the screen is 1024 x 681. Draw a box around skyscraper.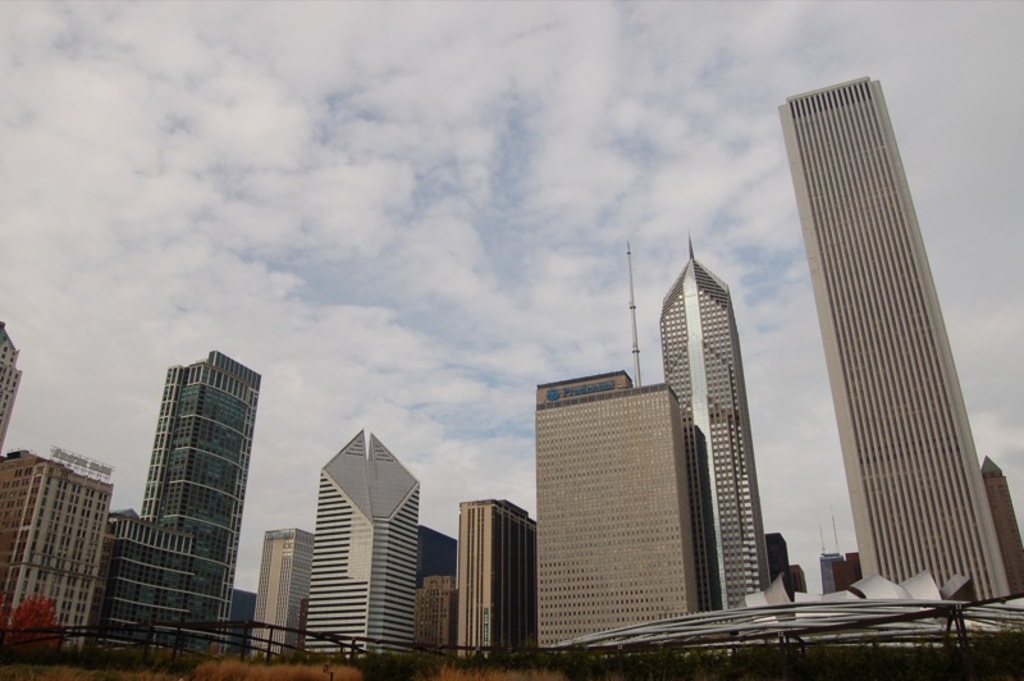
left=980, top=448, right=1023, bottom=605.
